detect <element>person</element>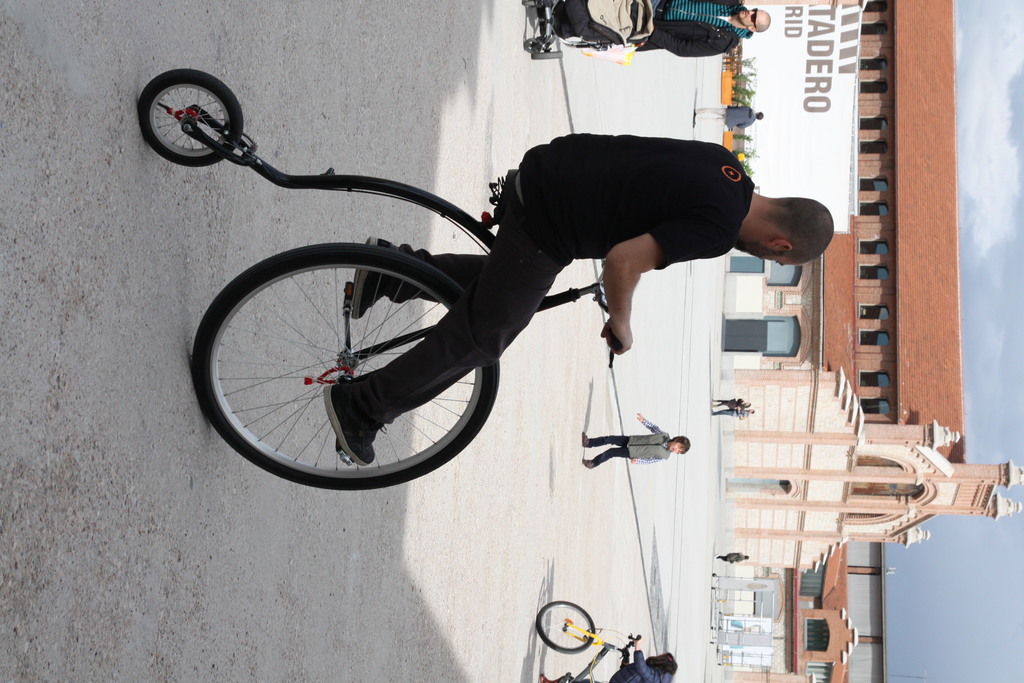
x1=692, y1=104, x2=765, y2=129
